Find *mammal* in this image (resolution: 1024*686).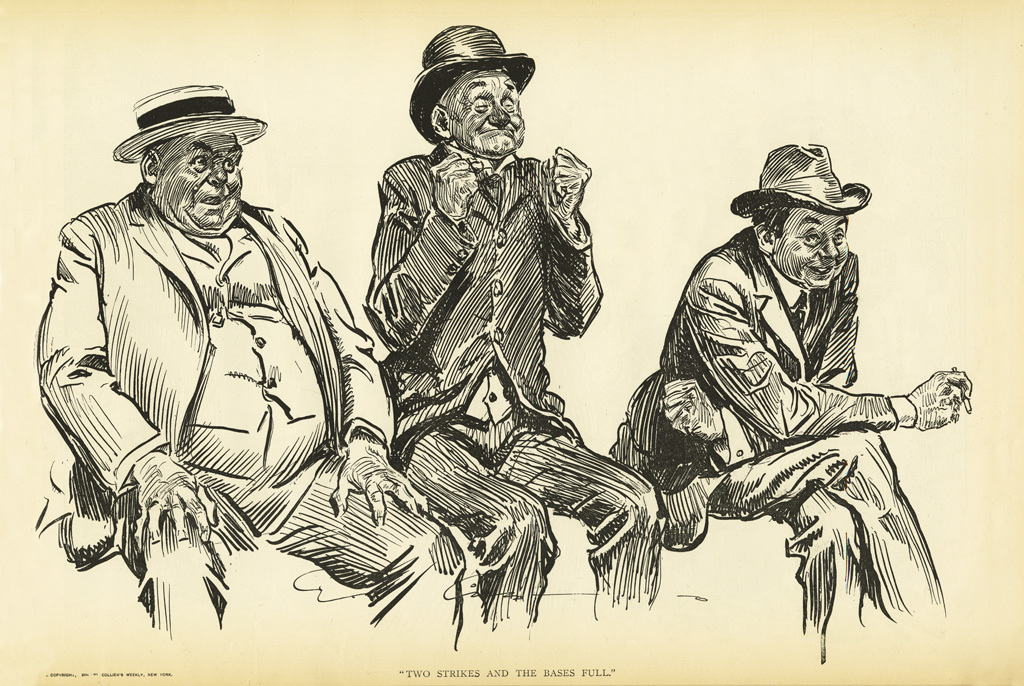
crop(623, 183, 974, 638).
